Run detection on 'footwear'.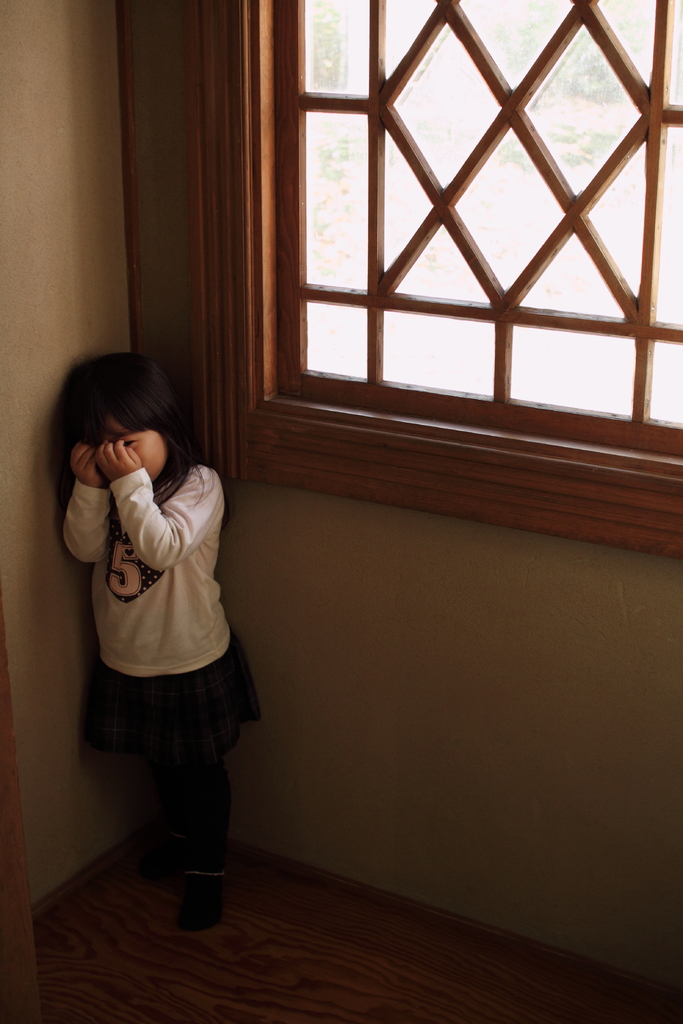
Result: region(129, 833, 155, 875).
